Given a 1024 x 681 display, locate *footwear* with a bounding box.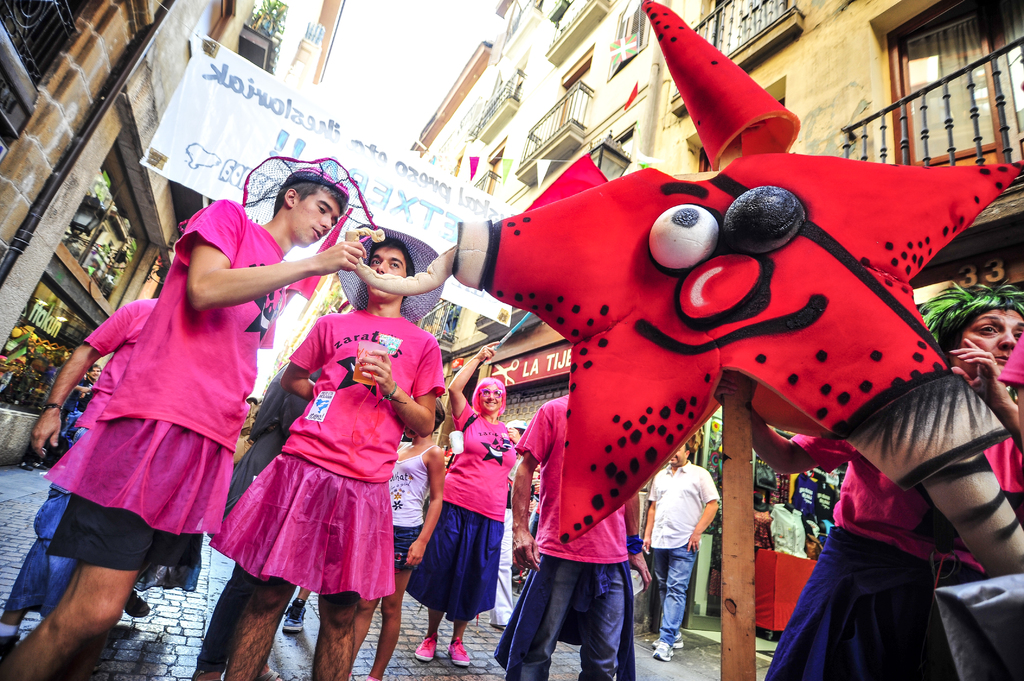
Located: (125, 589, 154, 620).
